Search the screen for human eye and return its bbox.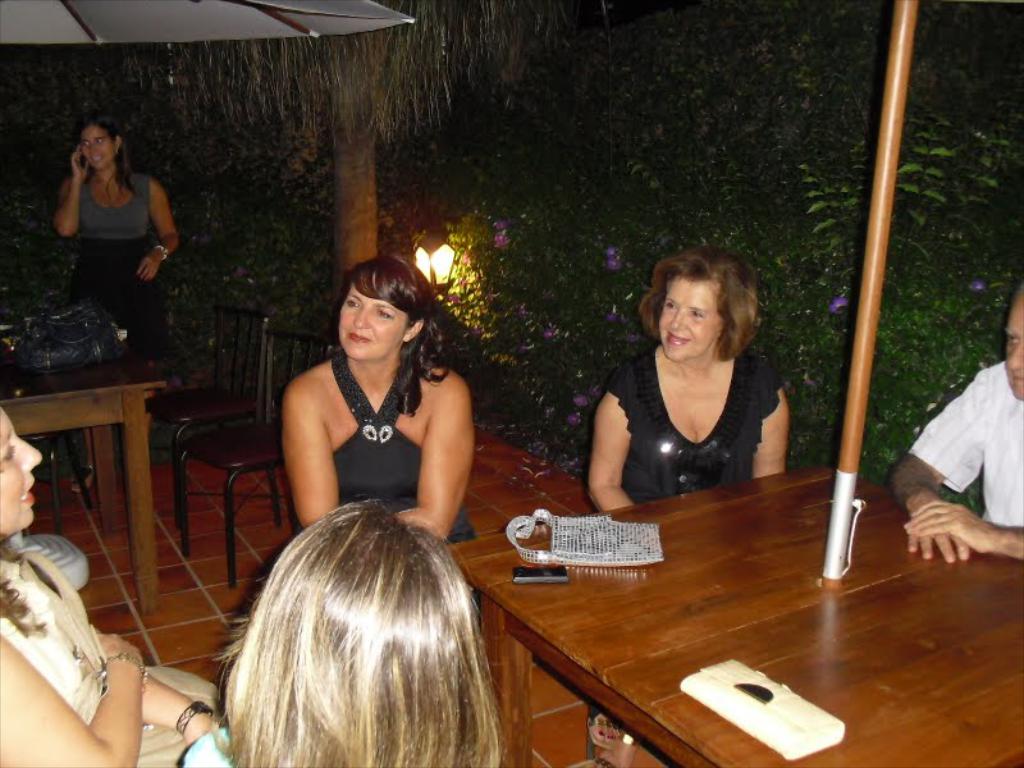
Found: <region>343, 294, 364, 308</region>.
